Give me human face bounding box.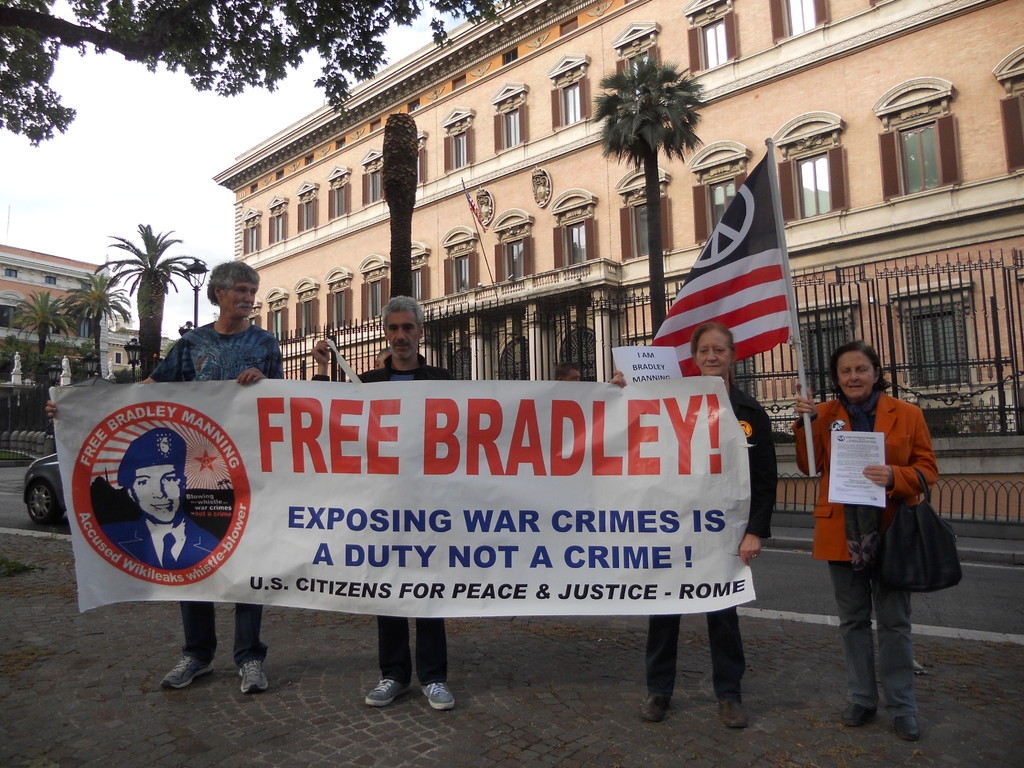
Rect(385, 310, 417, 356).
